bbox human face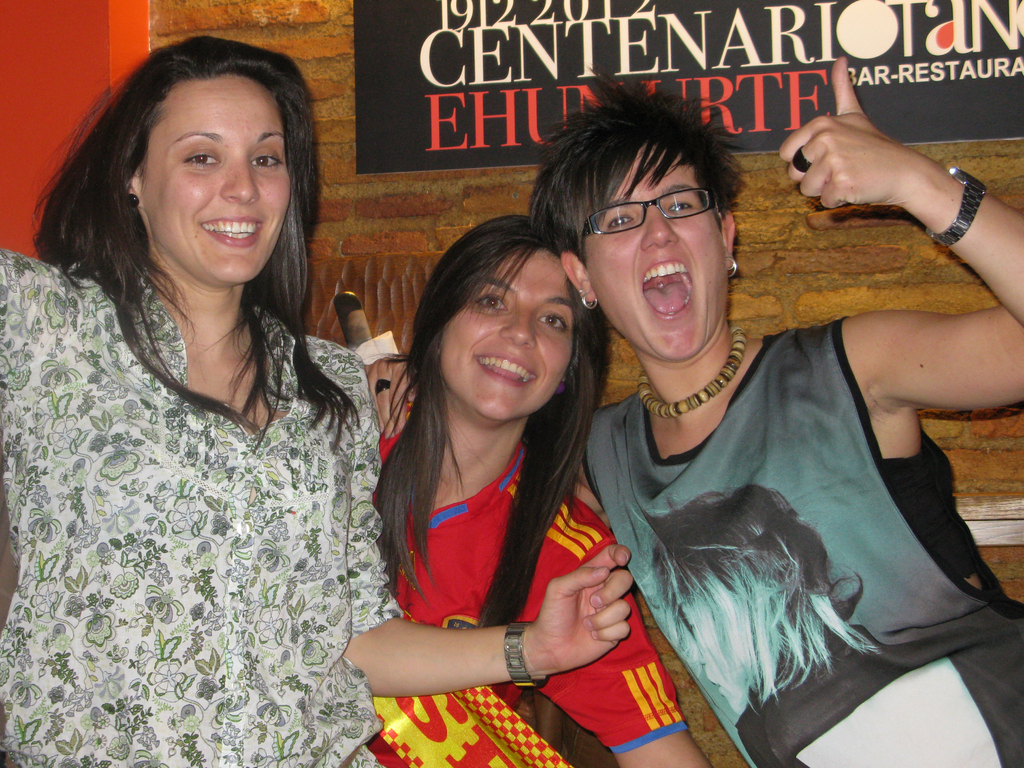
x1=444 y1=248 x2=573 y2=426
